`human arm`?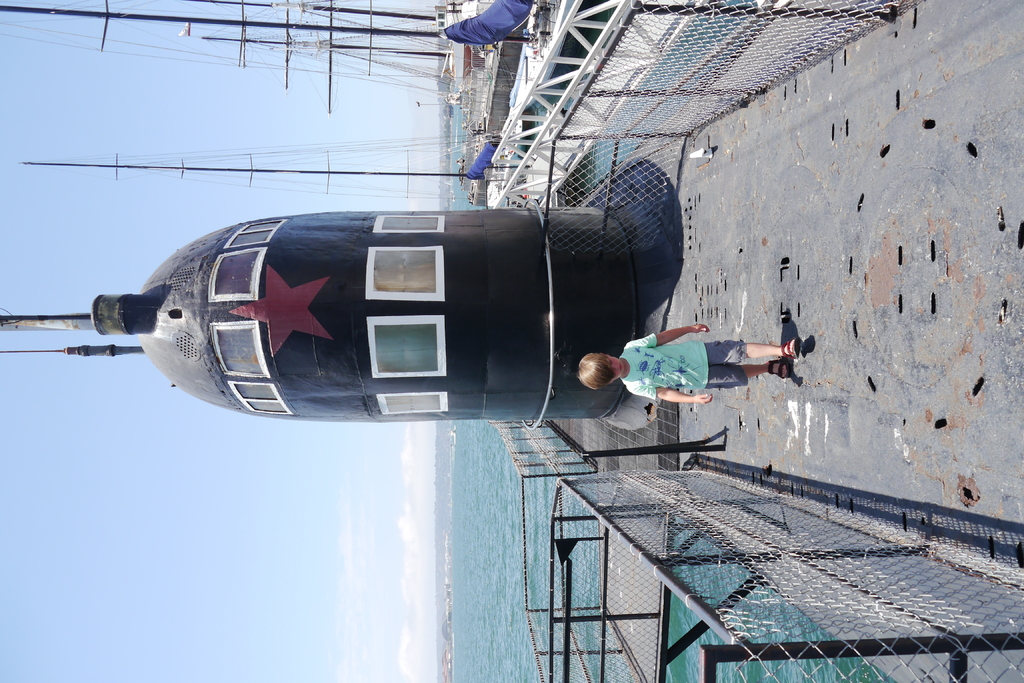
623/324/707/348
